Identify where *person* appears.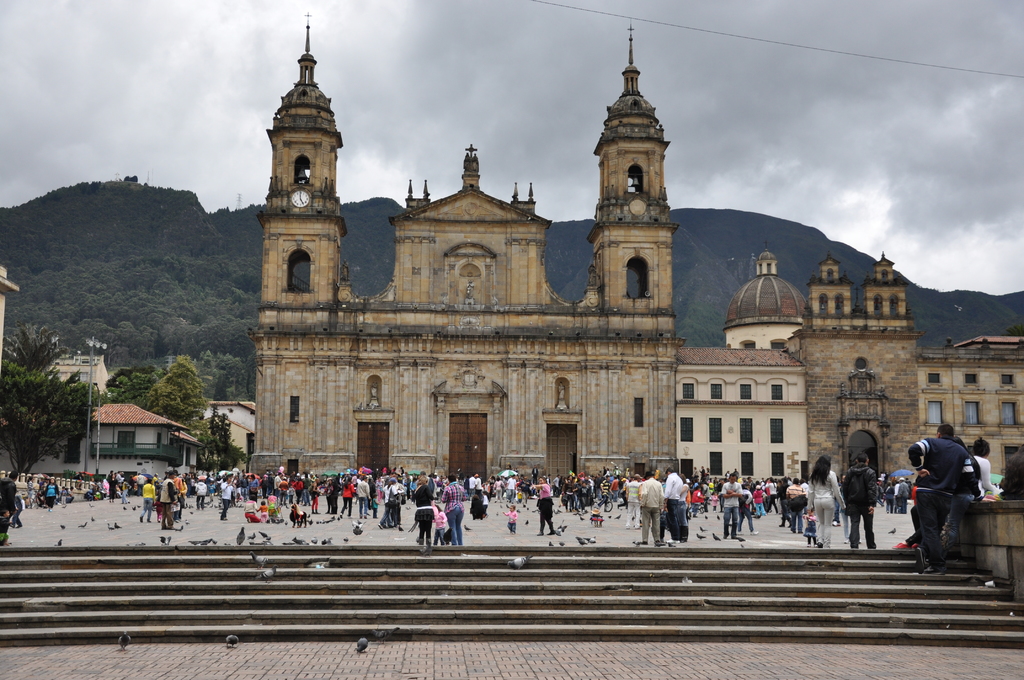
Appears at pyautogui.locateOnScreen(701, 457, 910, 546).
